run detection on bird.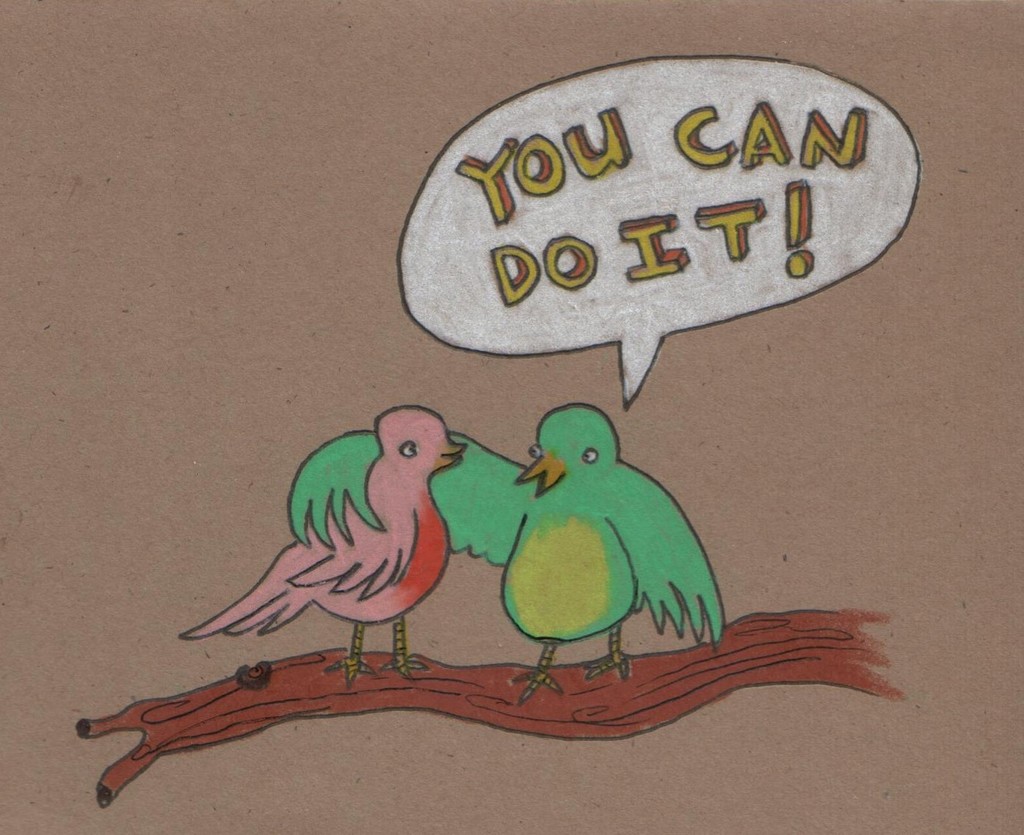
Result: pyautogui.locateOnScreen(288, 403, 725, 706).
